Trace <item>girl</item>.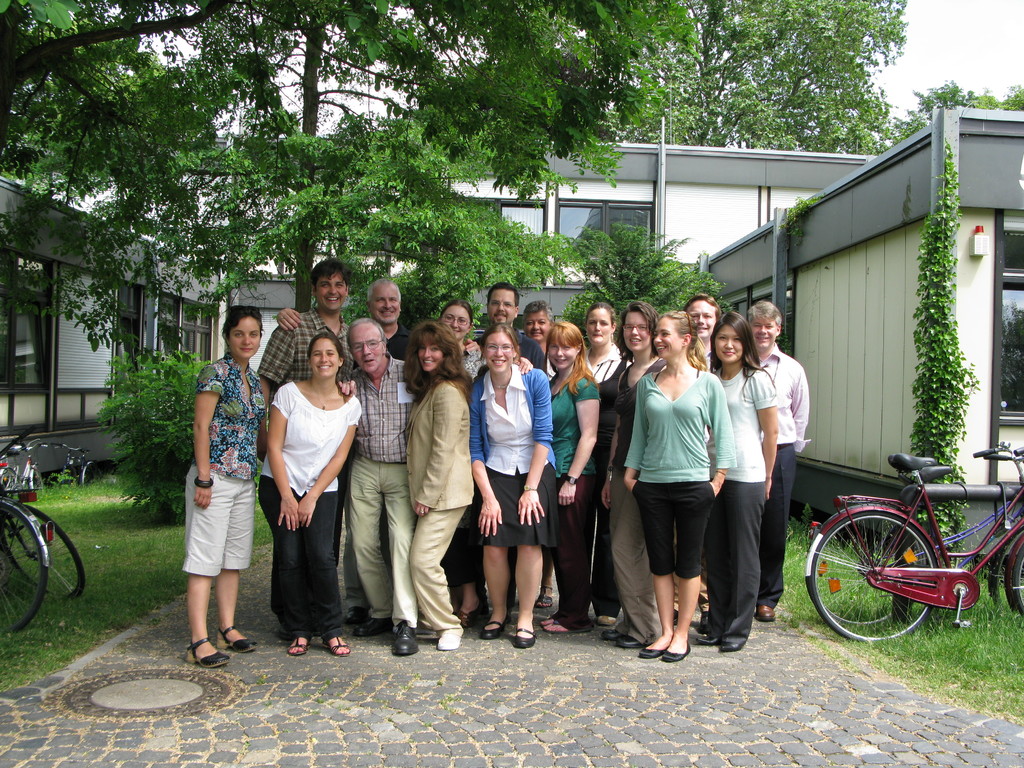
Traced to bbox=(710, 312, 781, 651).
